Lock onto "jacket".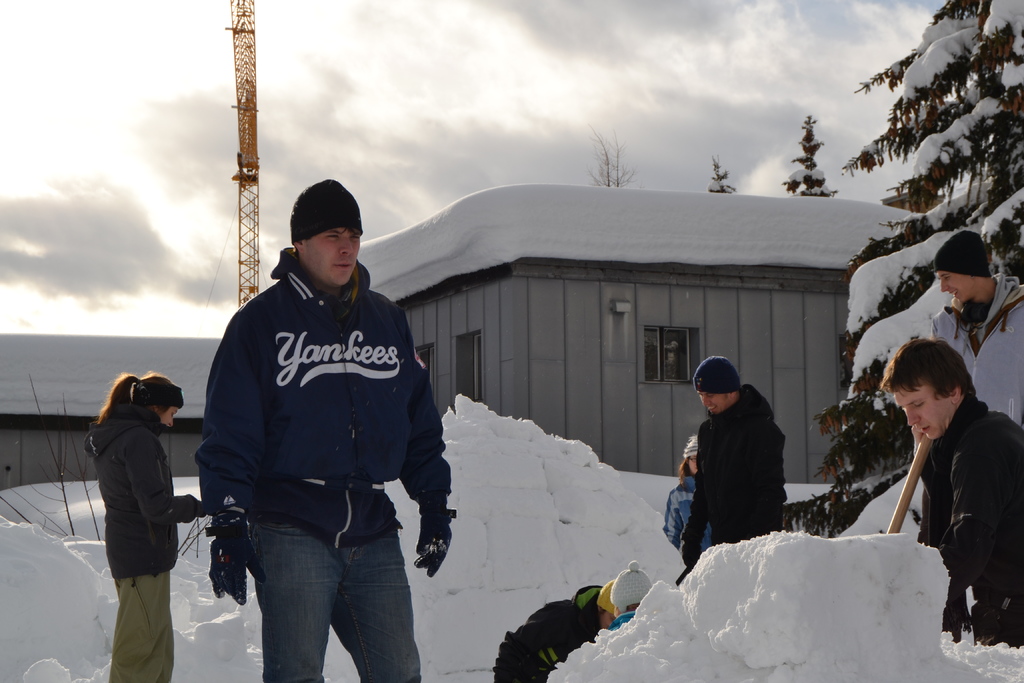
Locked: 931,395,1023,604.
